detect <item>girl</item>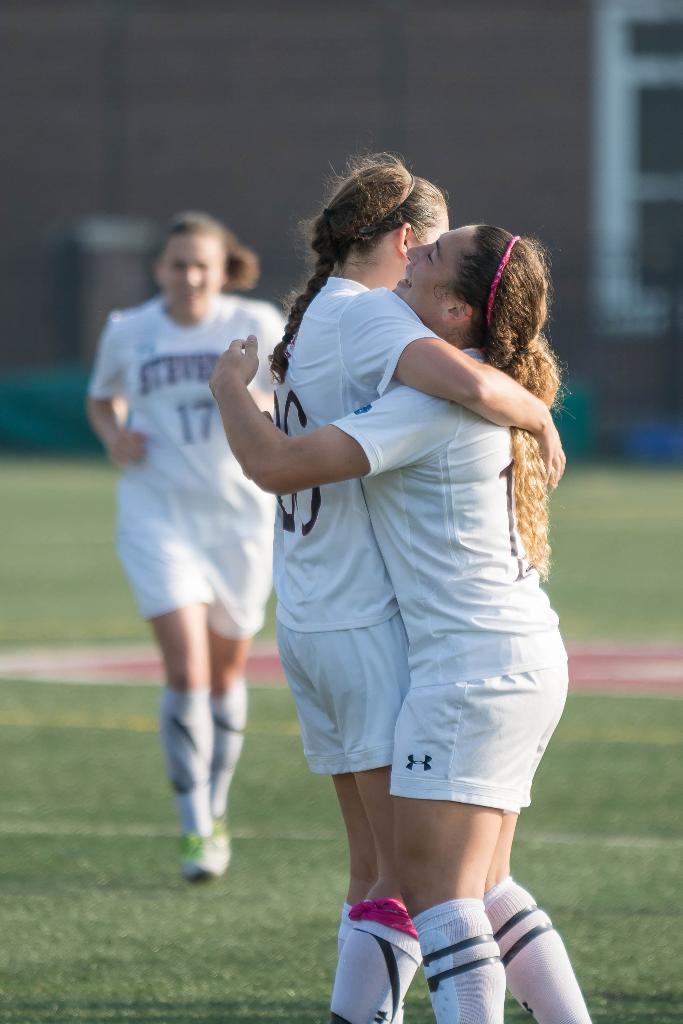
box(84, 214, 284, 877)
